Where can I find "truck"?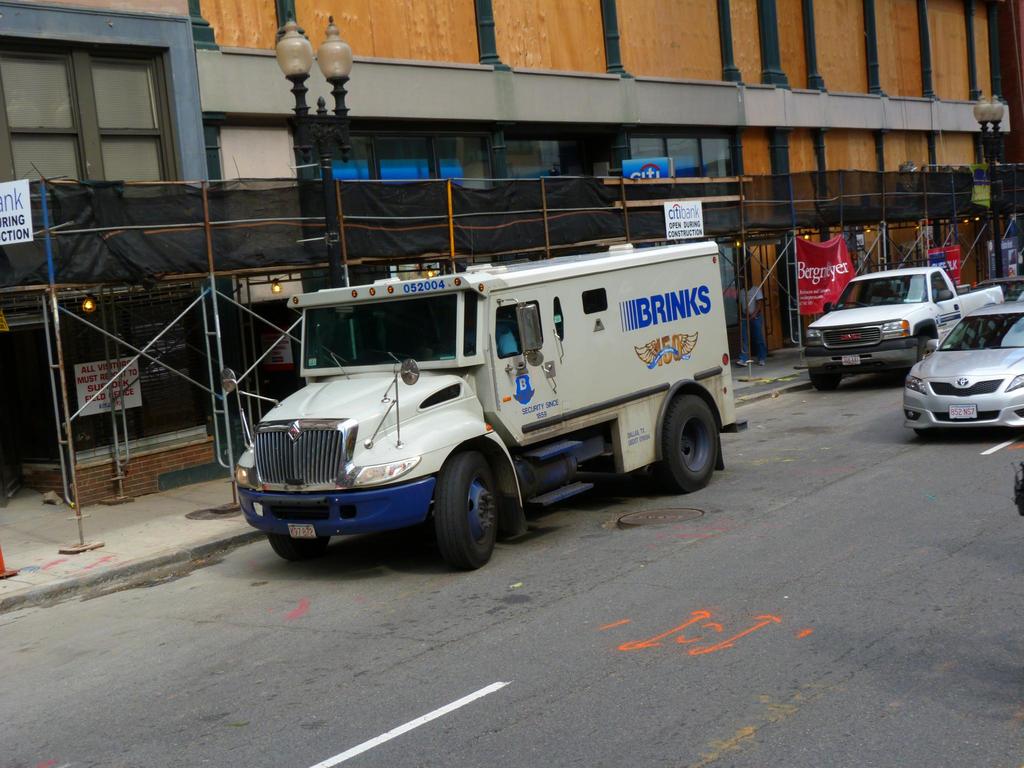
You can find it at {"left": 221, "top": 252, "right": 711, "bottom": 576}.
